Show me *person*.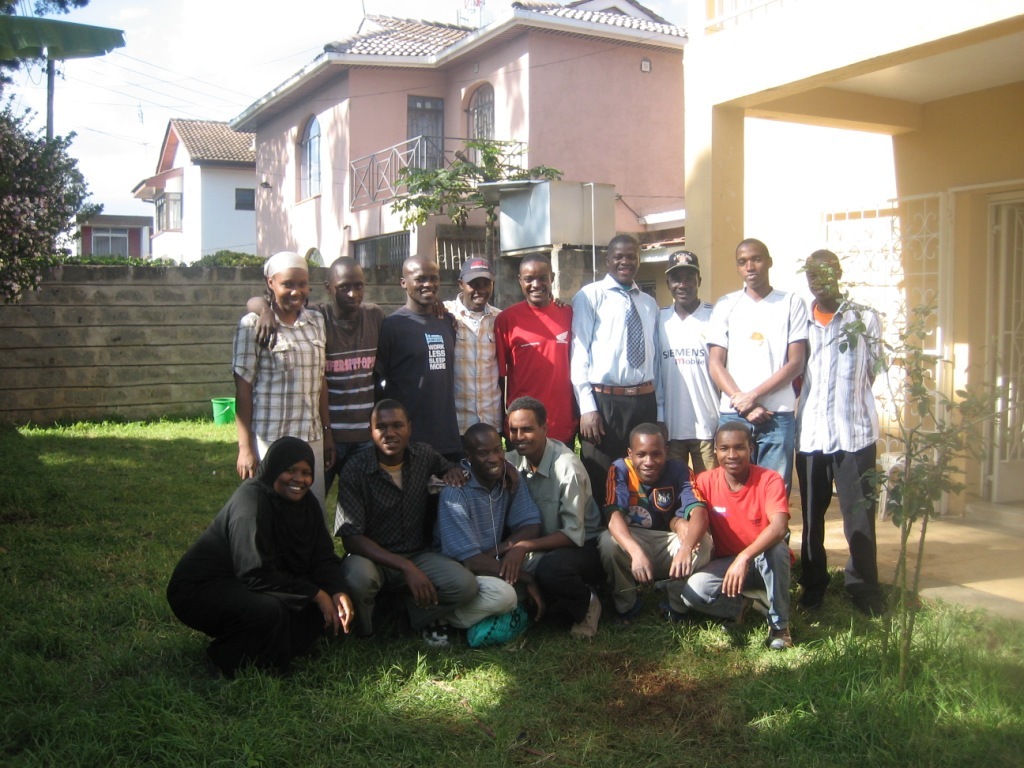
*person* is here: [left=171, top=440, right=349, bottom=685].
